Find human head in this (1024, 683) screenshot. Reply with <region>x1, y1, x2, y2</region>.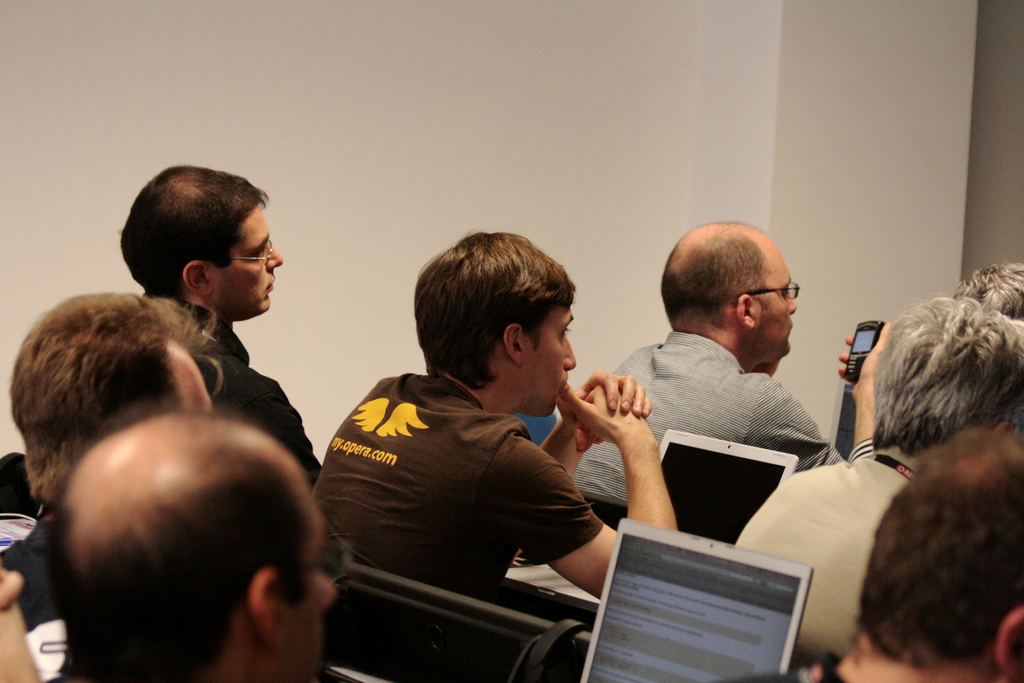
<region>9, 294, 211, 503</region>.
